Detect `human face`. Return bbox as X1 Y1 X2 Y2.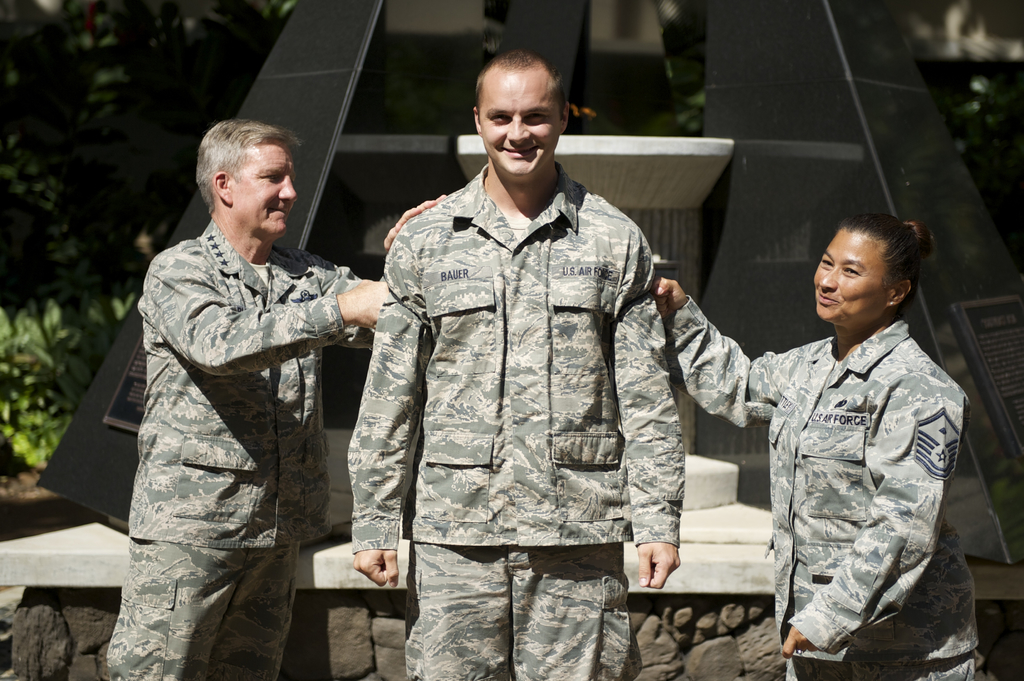
230 140 296 237.
